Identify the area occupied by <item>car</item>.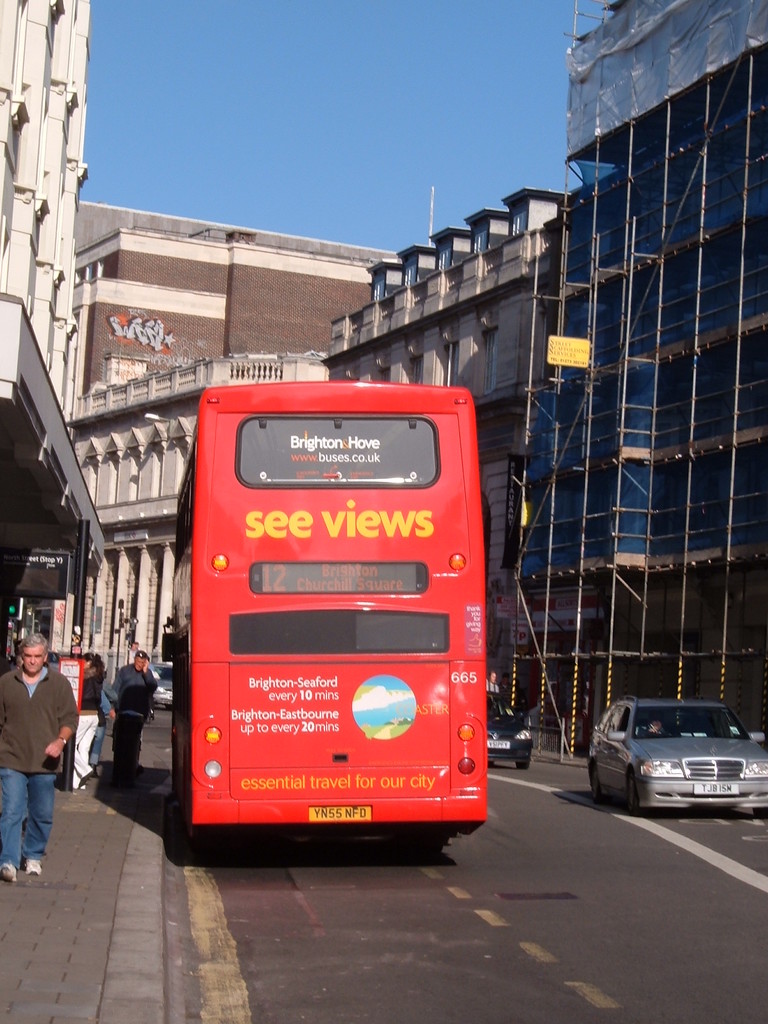
Area: [left=150, top=662, right=172, bottom=711].
